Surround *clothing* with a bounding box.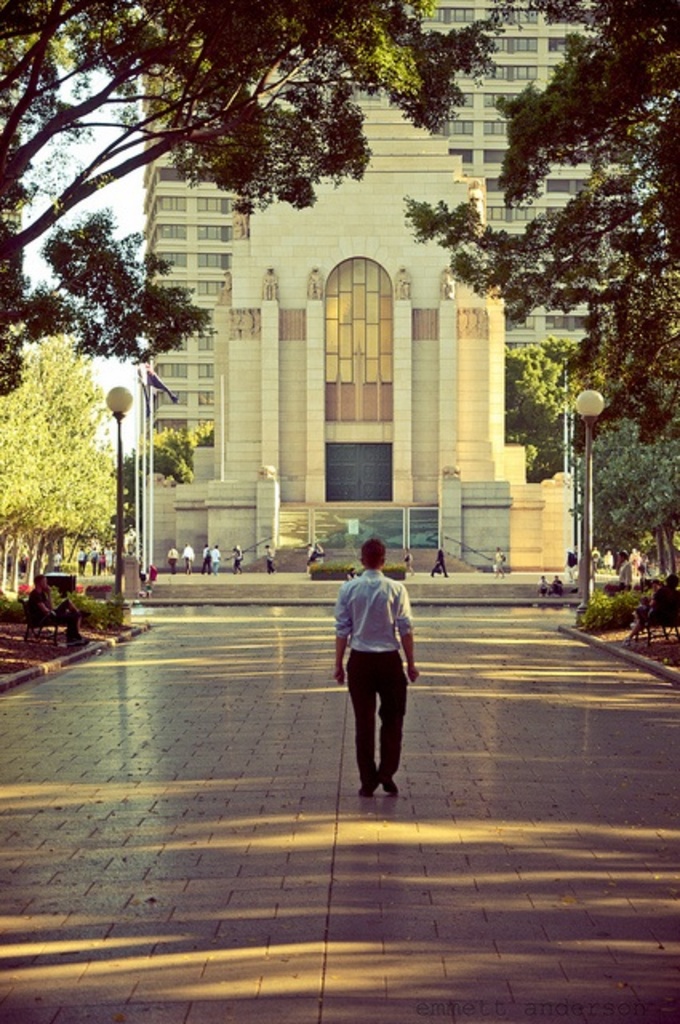
<bbox>539, 578, 550, 600</bbox>.
